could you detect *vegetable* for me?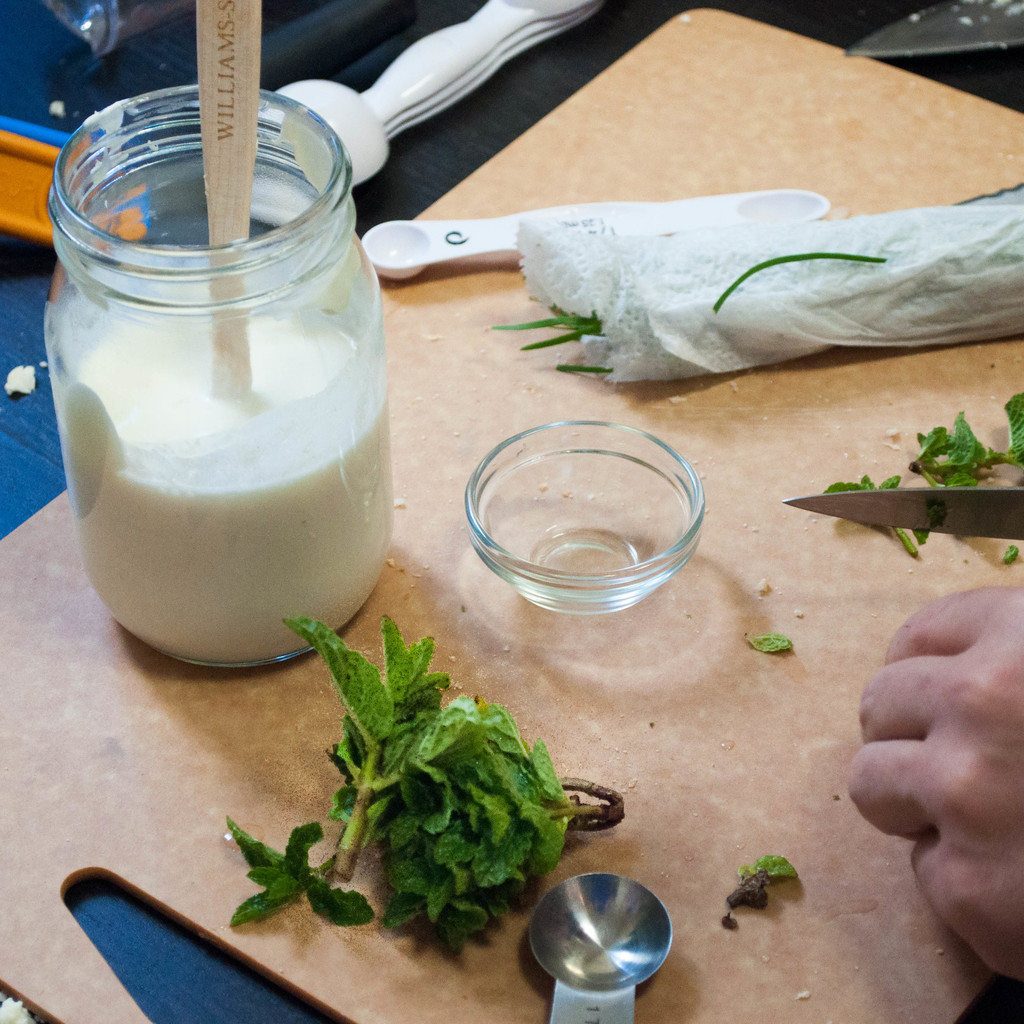
Detection result: [x1=749, y1=640, x2=798, y2=657].
